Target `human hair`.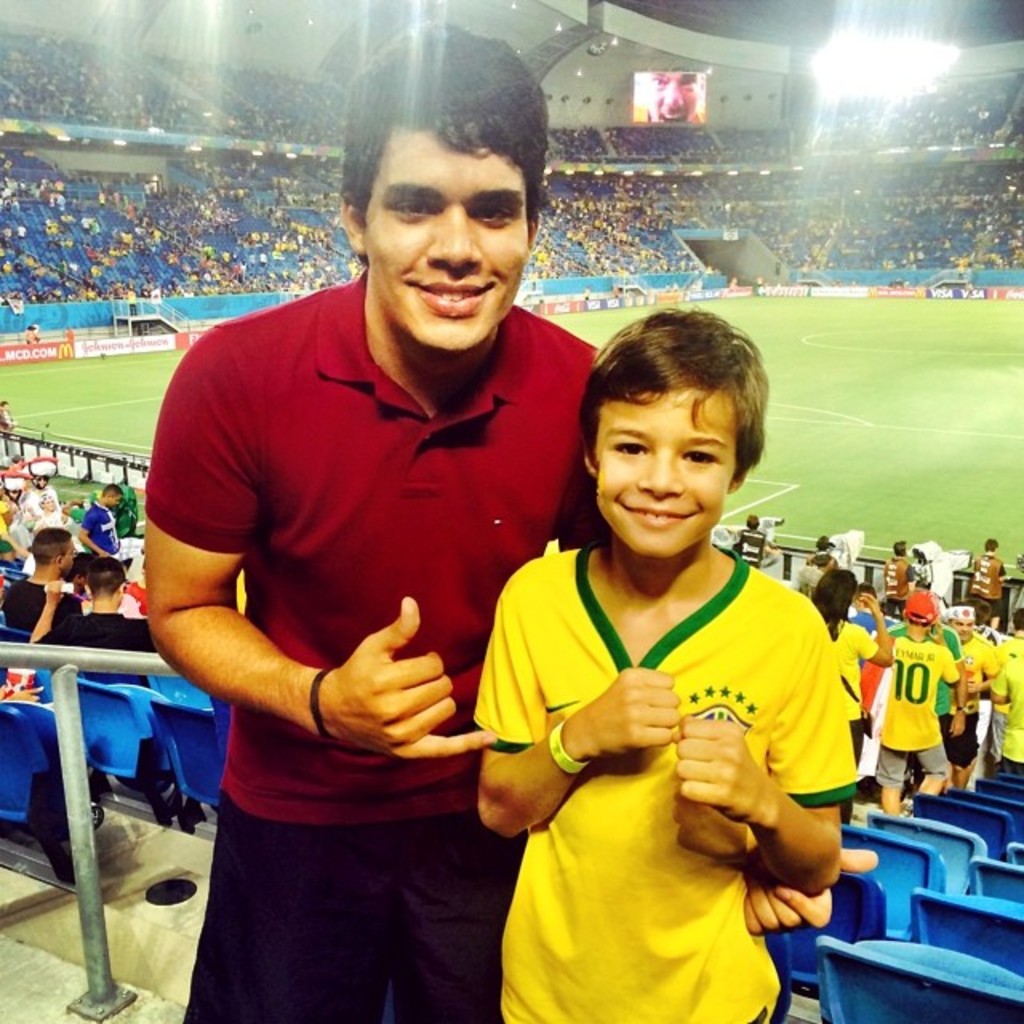
Target region: <region>102, 486, 123, 501</region>.
